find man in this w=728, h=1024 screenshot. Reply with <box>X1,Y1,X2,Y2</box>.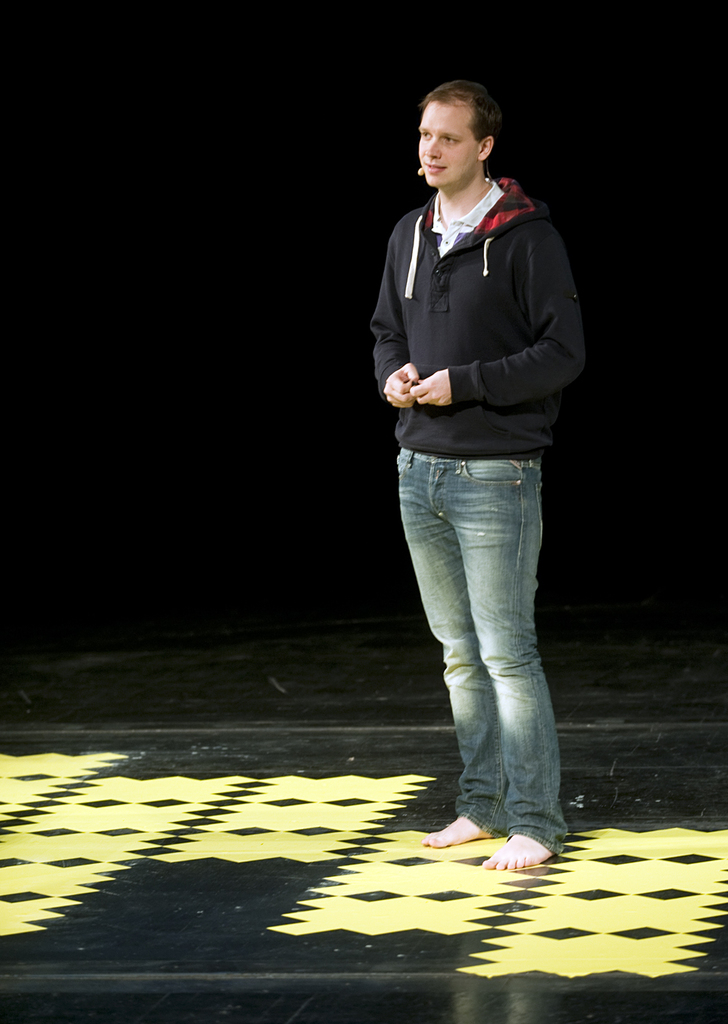
<box>363,82,592,910</box>.
